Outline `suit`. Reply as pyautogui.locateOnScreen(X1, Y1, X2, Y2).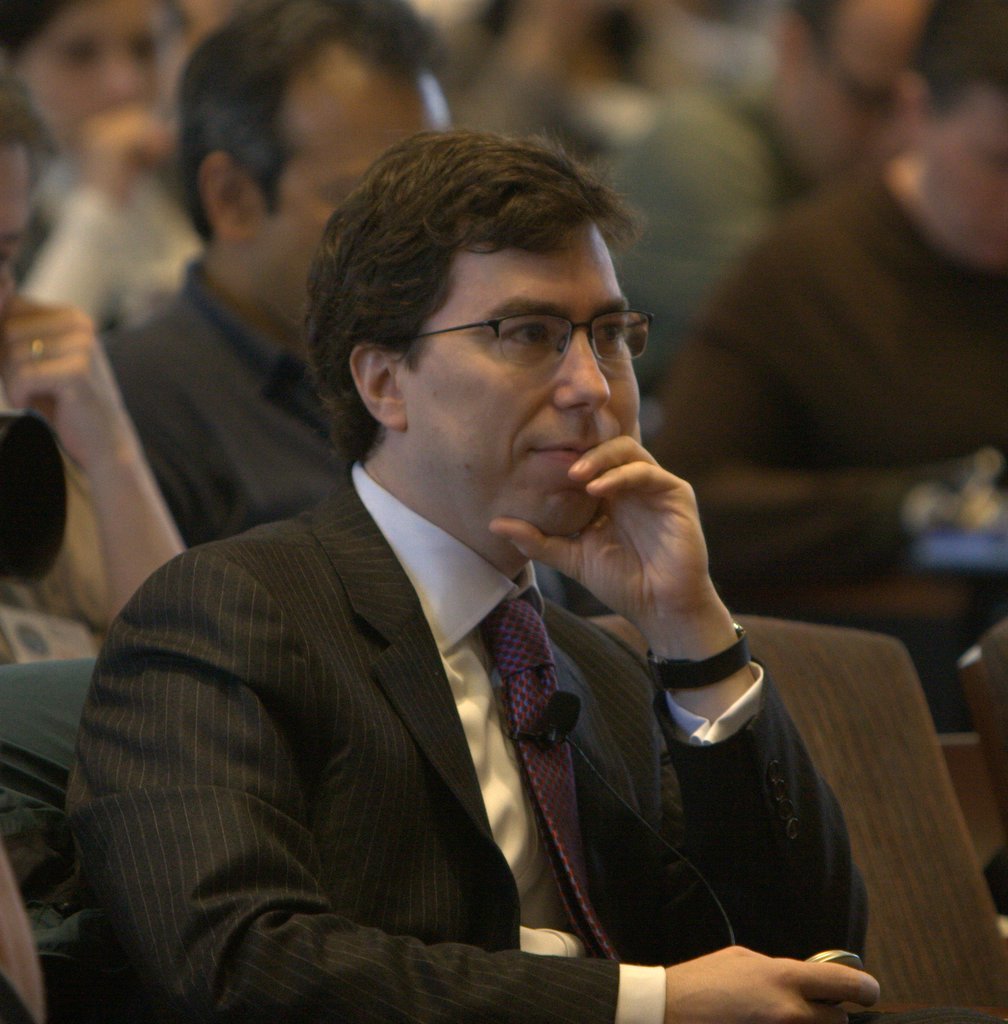
pyautogui.locateOnScreen(37, 353, 800, 998).
